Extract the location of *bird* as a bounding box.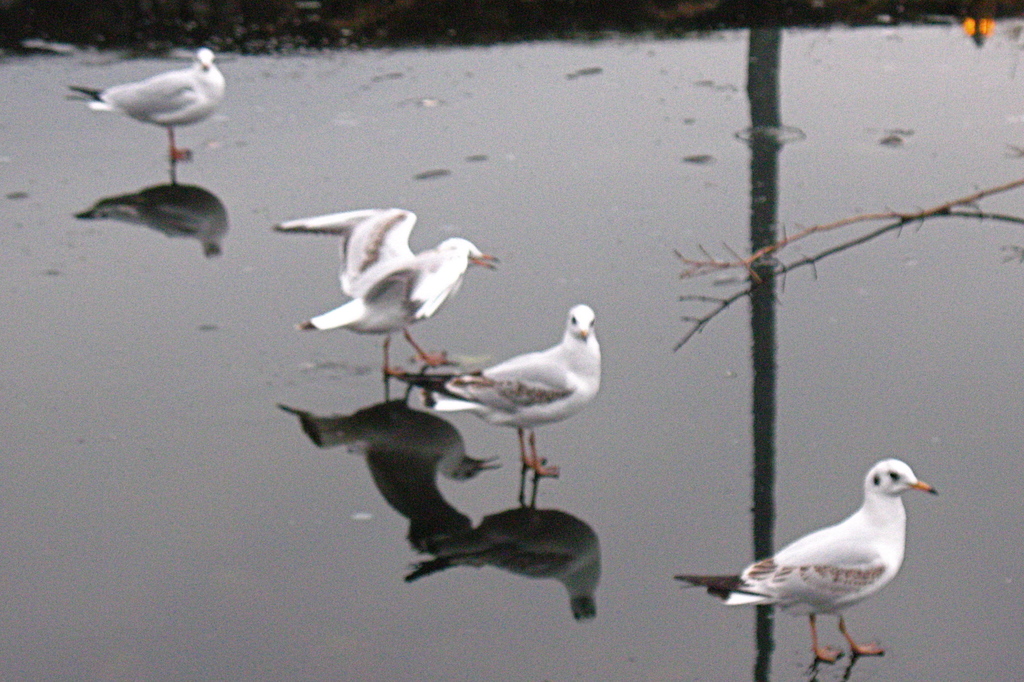
<bbox>53, 49, 221, 161</bbox>.
